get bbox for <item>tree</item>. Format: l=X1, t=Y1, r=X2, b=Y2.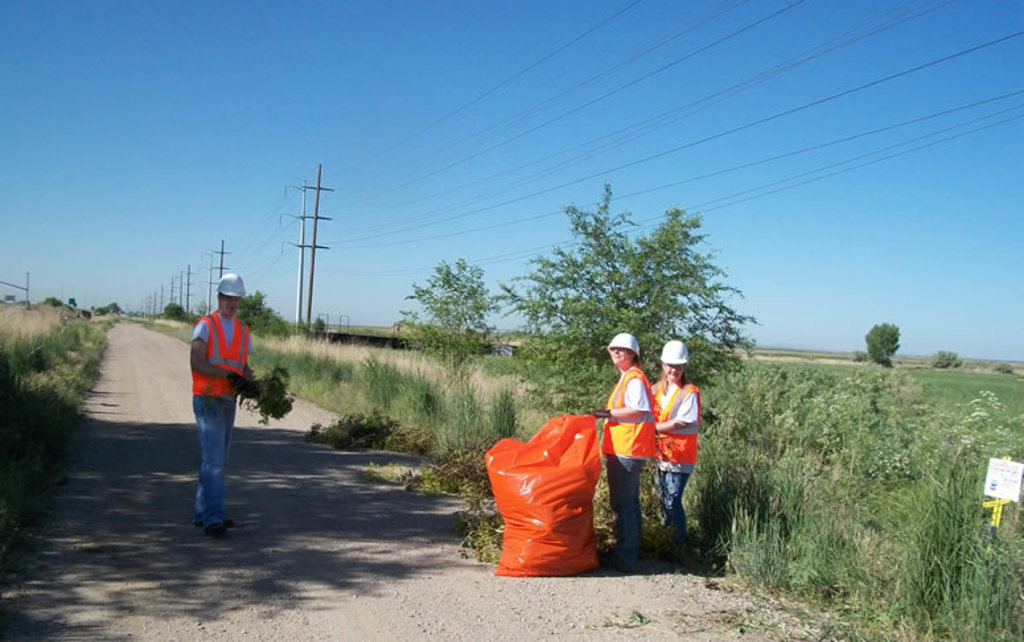
l=307, t=313, r=322, b=336.
